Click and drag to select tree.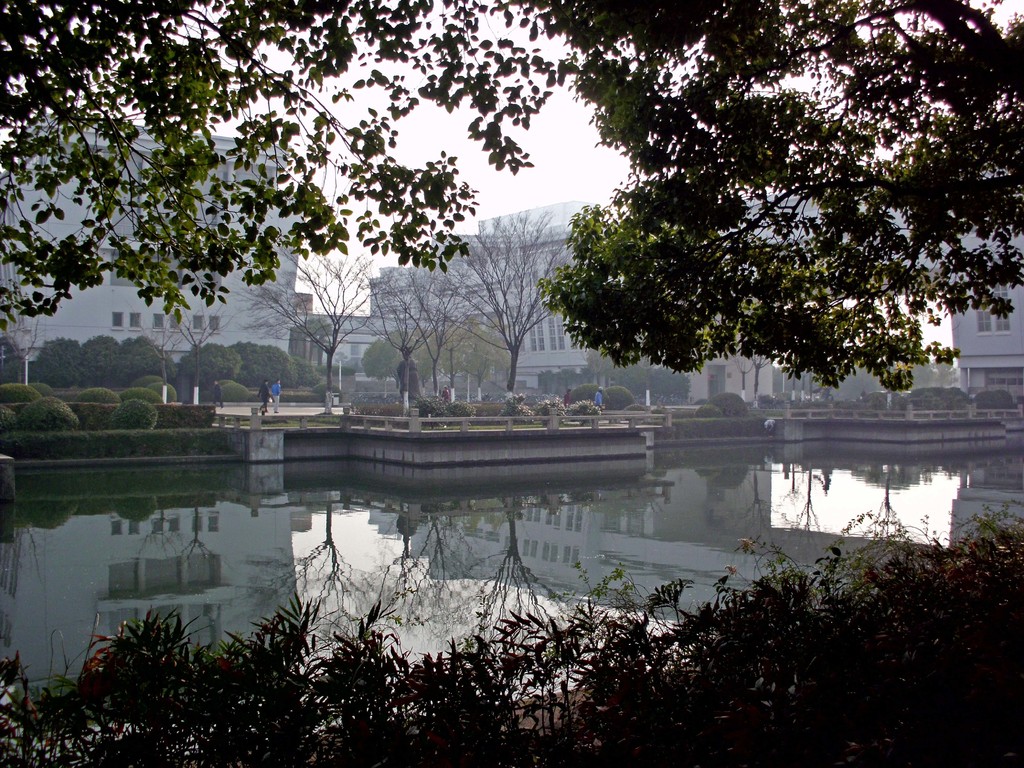
Selection: pyautogui.locateOnScreen(750, 297, 799, 395).
